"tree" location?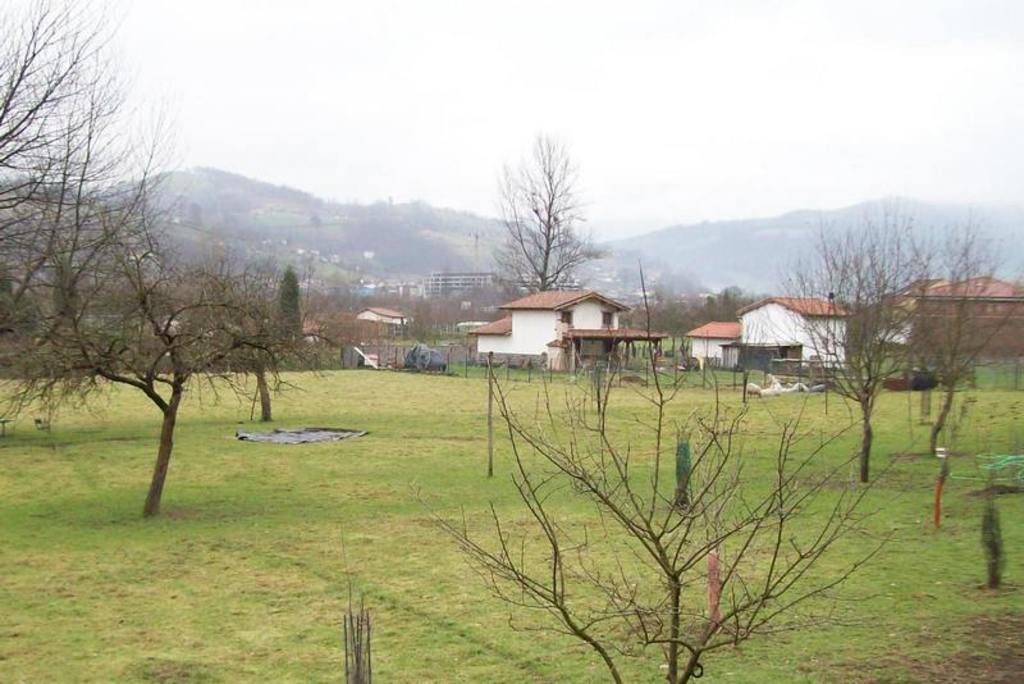
[790,206,931,462]
